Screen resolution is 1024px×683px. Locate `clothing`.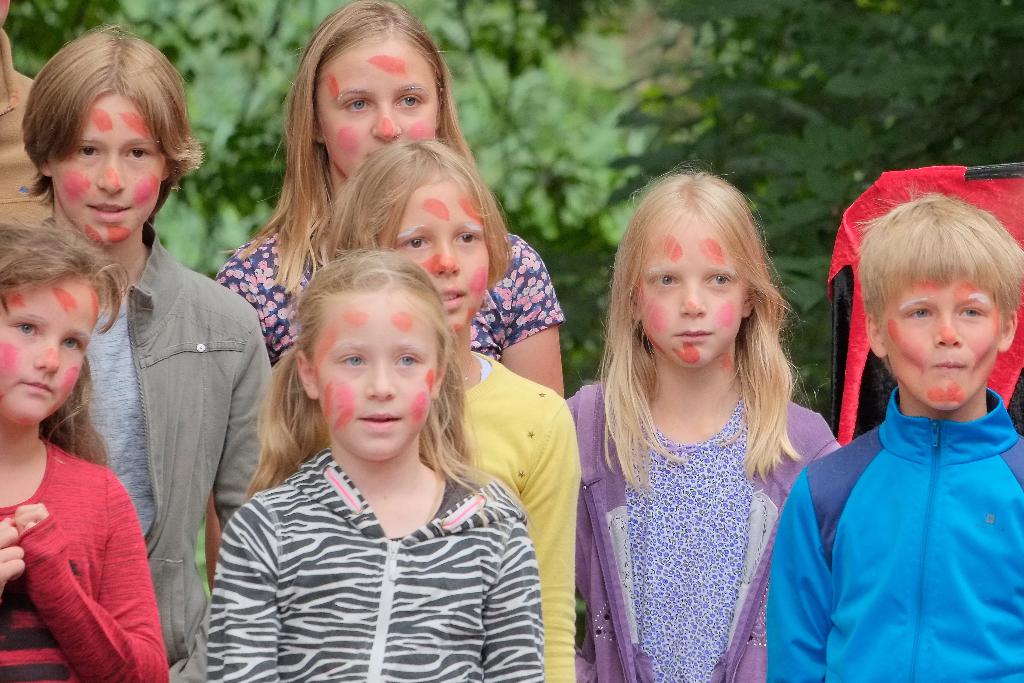
detection(566, 375, 843, 682).
